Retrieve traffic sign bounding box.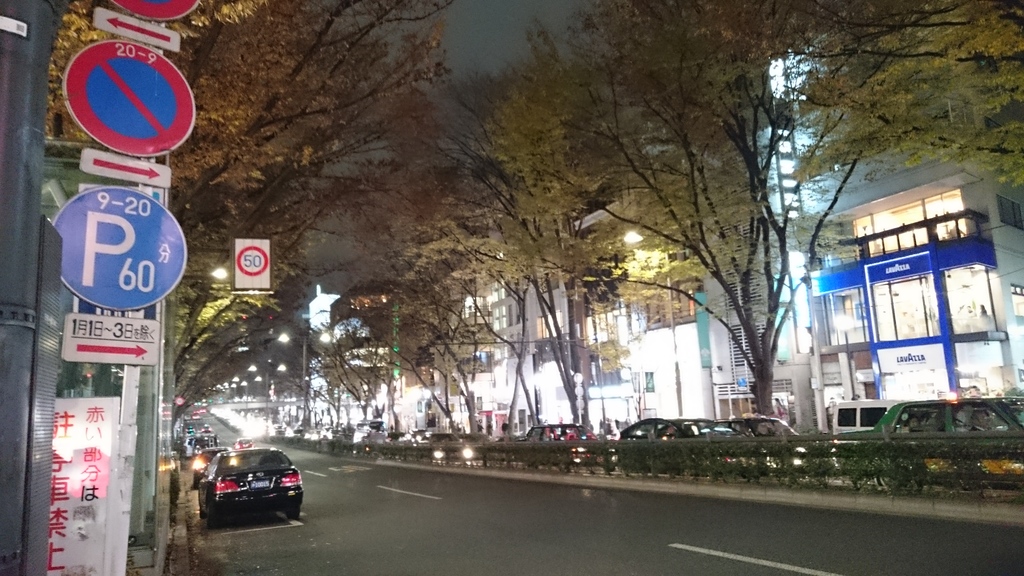
Bounding box: (79, 145, 175, 193).
